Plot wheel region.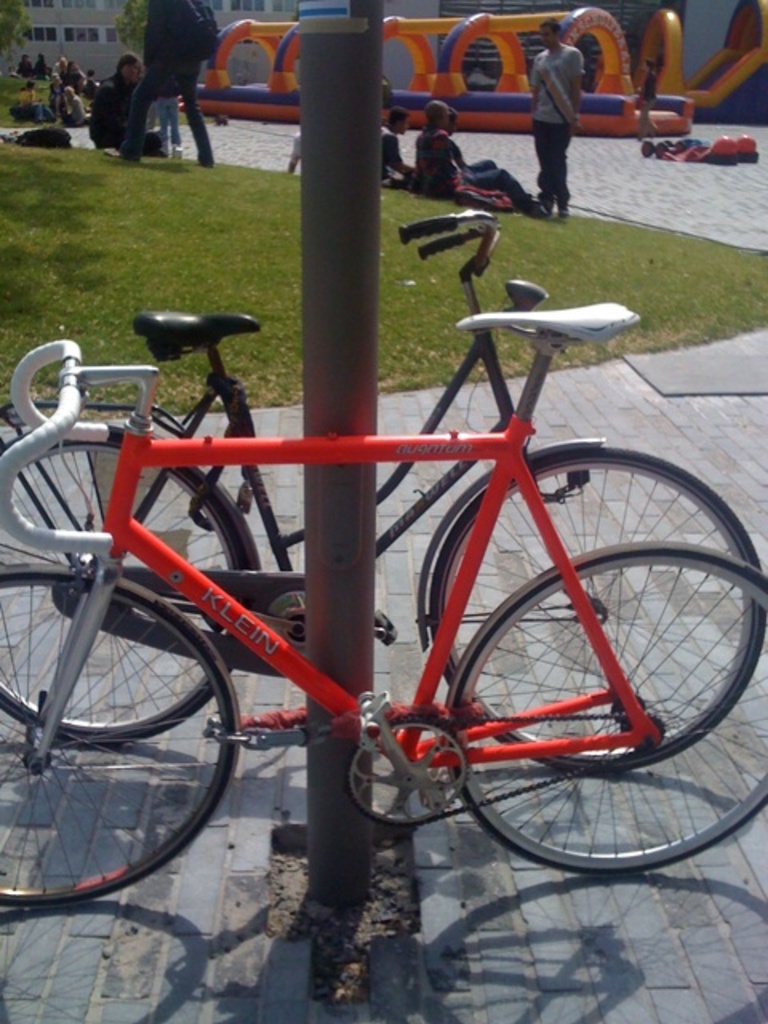
Plotted at BBox(634, 11, 683, 96).
